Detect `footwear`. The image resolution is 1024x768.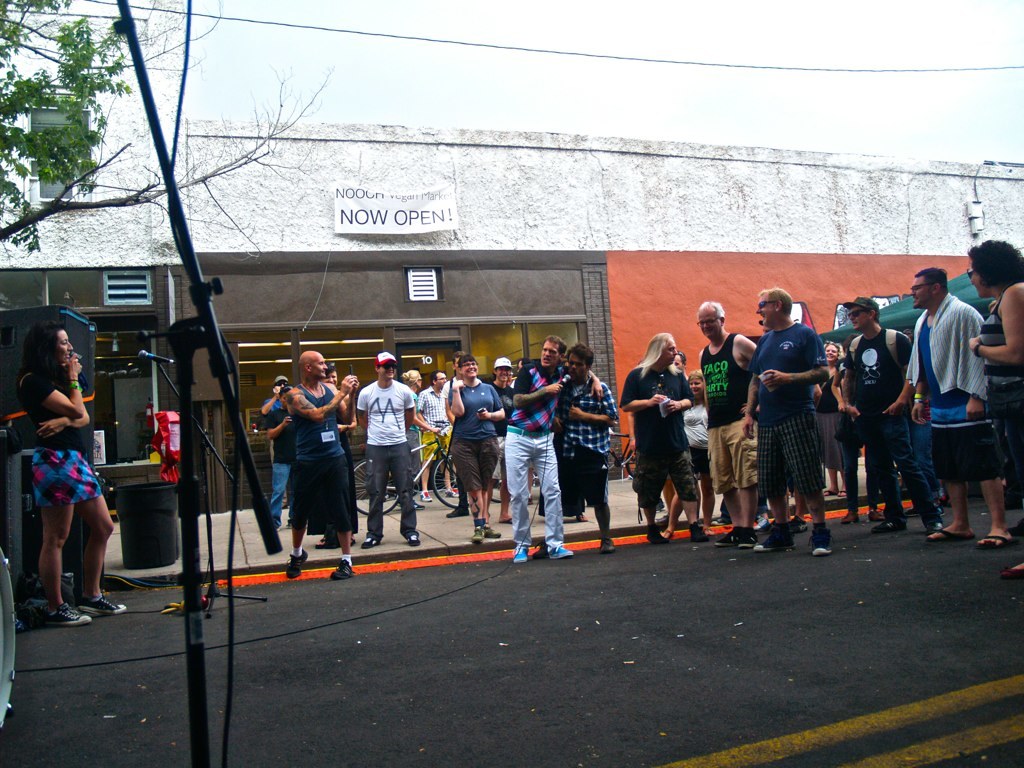
{"left": 738, "top": 525, "right": 758, "bottom": 546}.
